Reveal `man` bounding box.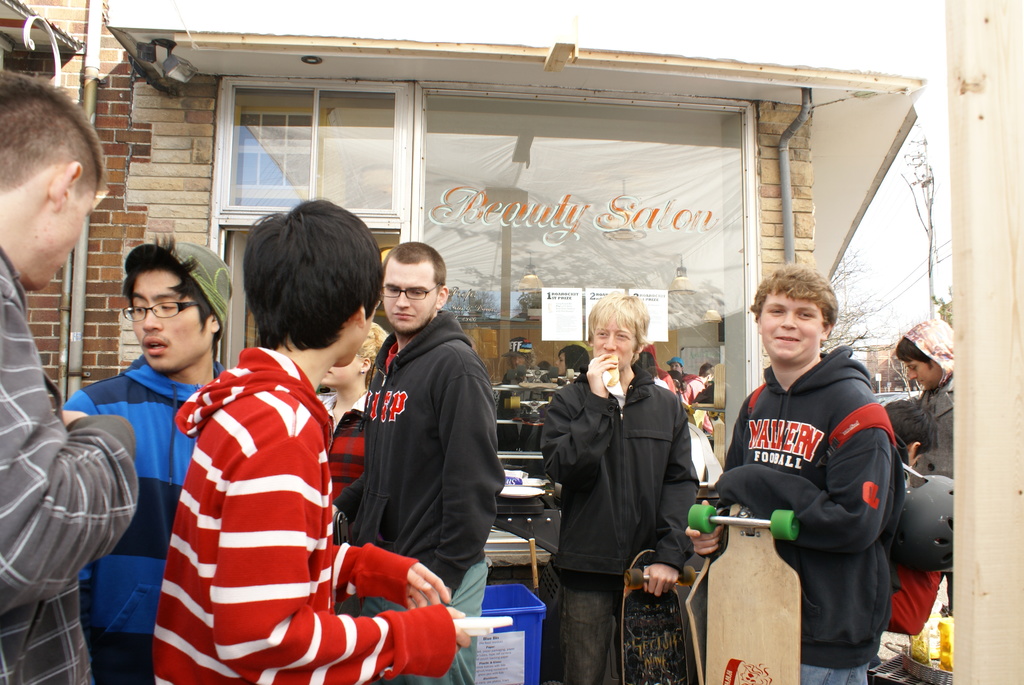
Revealed: x1=149, y1=192, x2=480, y2=684.
